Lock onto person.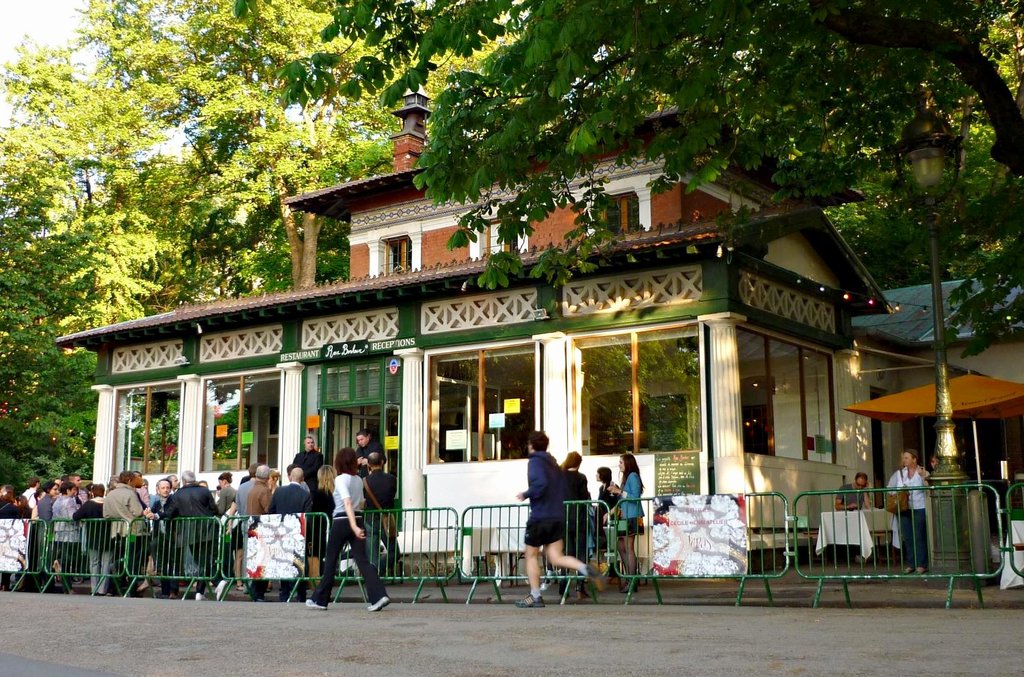
Locked: 892,446,929,569.
